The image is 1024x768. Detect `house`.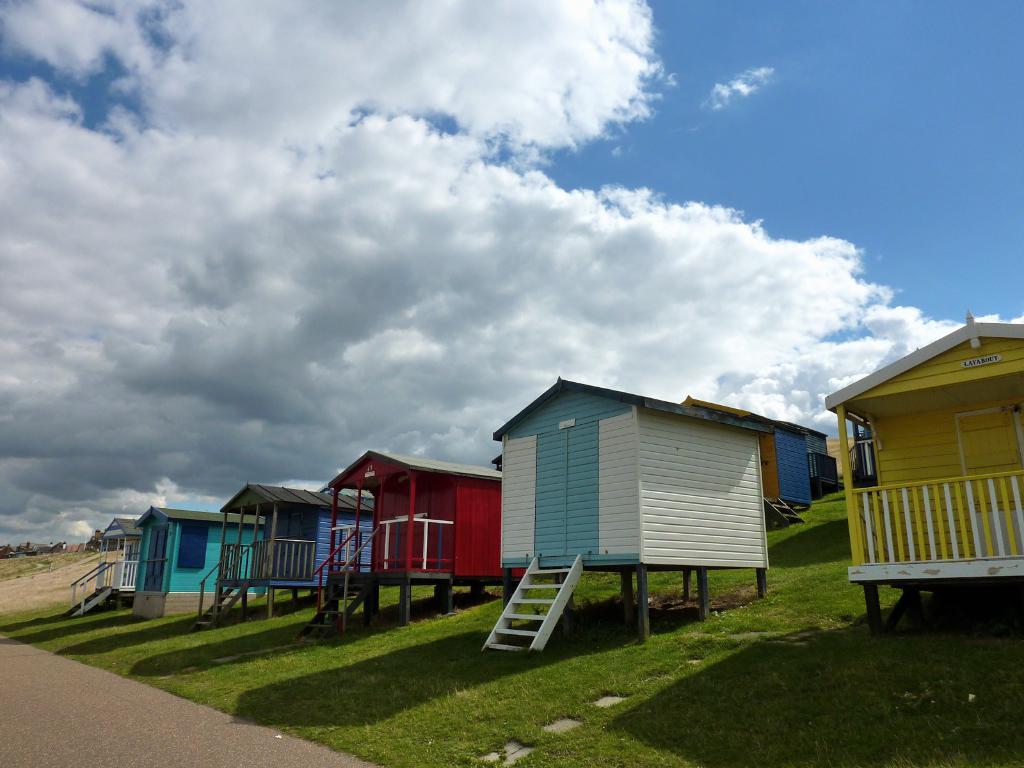
Detection: bbox=[127, 505, 271, 614].
